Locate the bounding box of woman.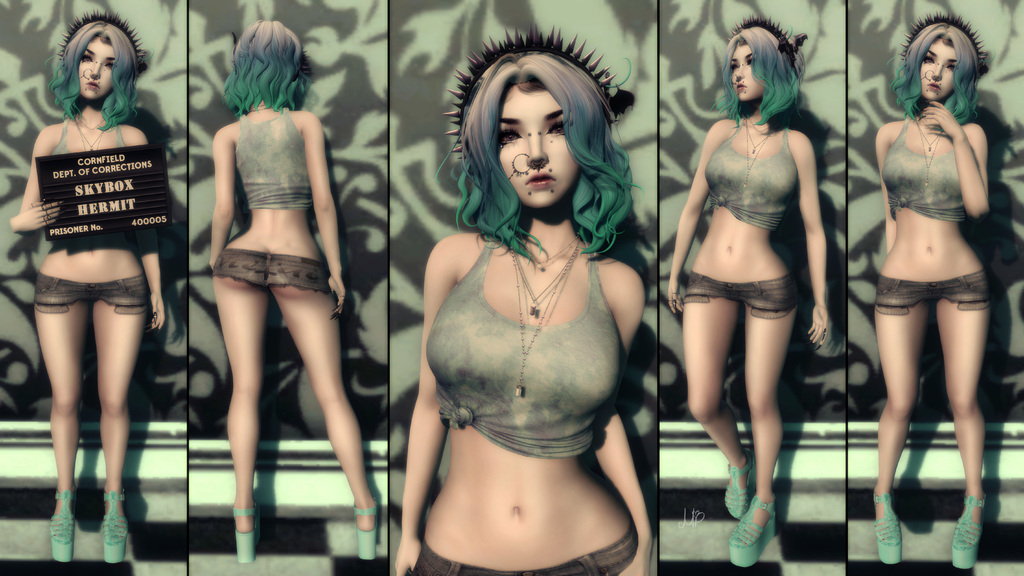
Bounding box: 9:14:163:559.
